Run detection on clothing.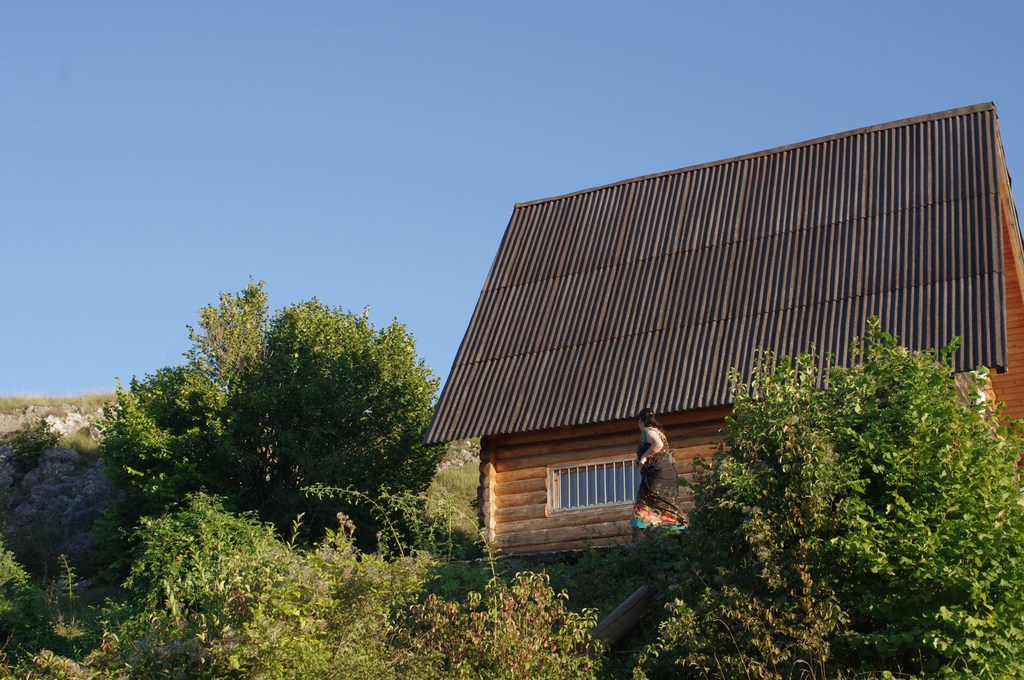
Result: [x1=639, y1=434, x2=701, y2=544].
